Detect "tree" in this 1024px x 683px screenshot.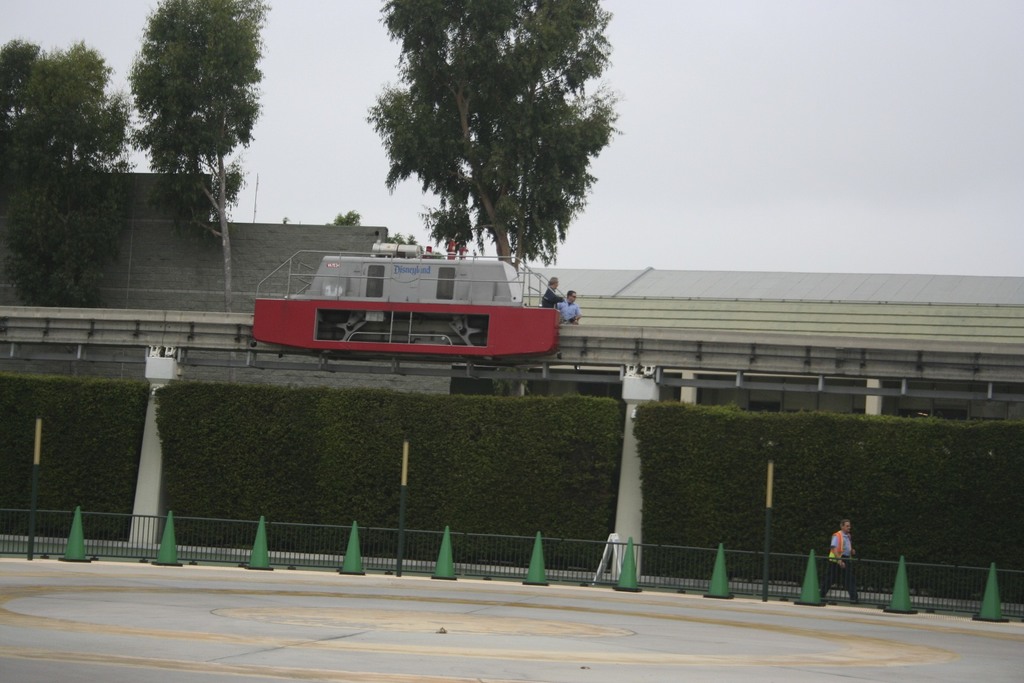
Detection: bbox=(358, 0, 621, 270).
